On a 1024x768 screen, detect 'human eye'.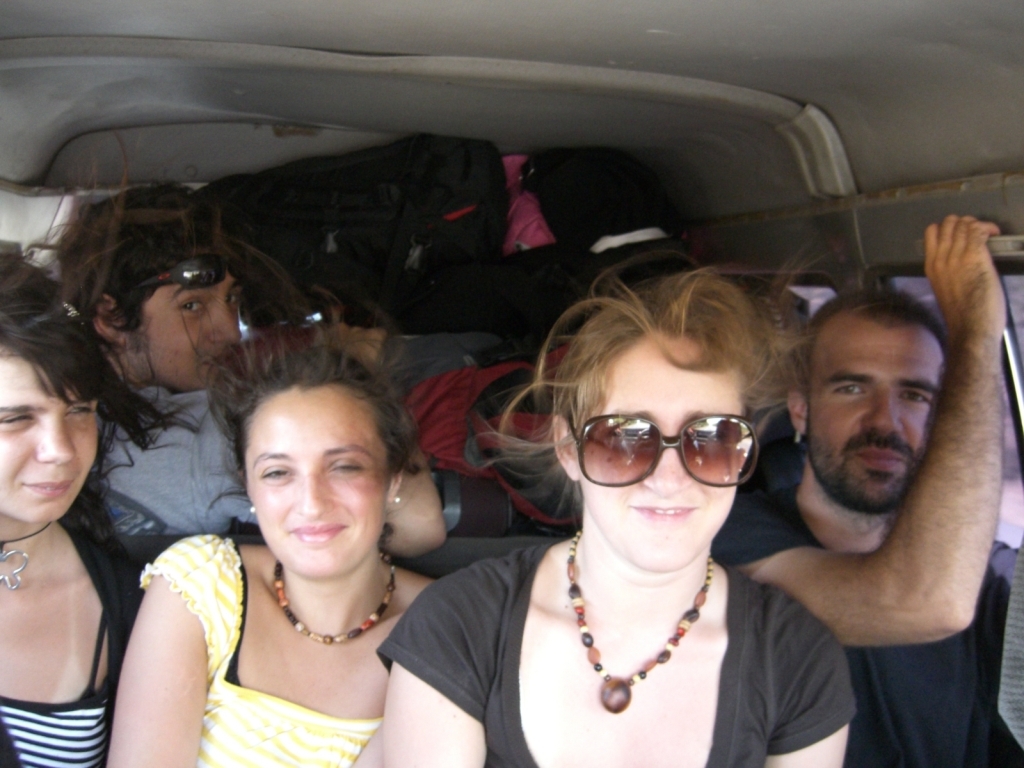
329/457/365/475.
